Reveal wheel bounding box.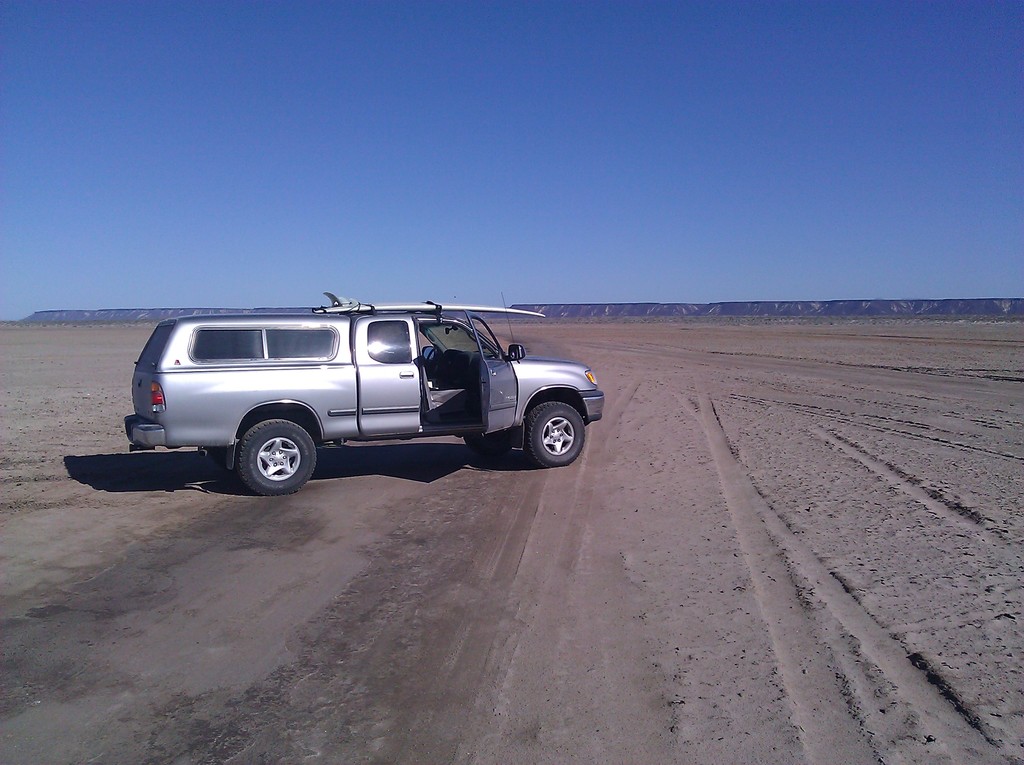
Revealed: box(523, 401, 588, 471).
